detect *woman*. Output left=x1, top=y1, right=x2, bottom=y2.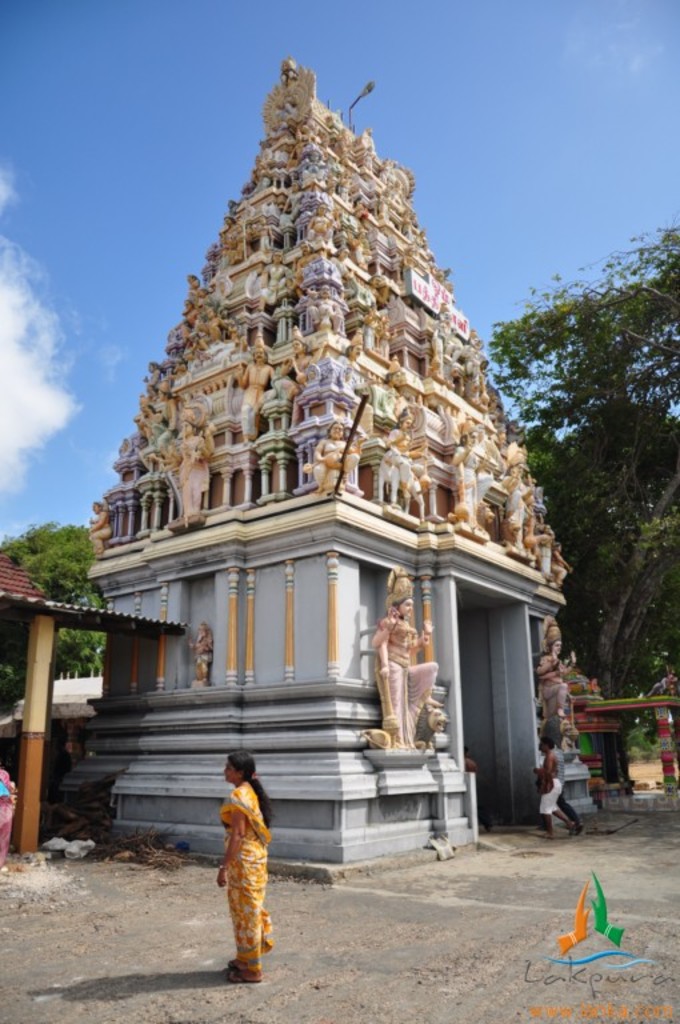
left=203, top=756, right=287, bottom=964.
